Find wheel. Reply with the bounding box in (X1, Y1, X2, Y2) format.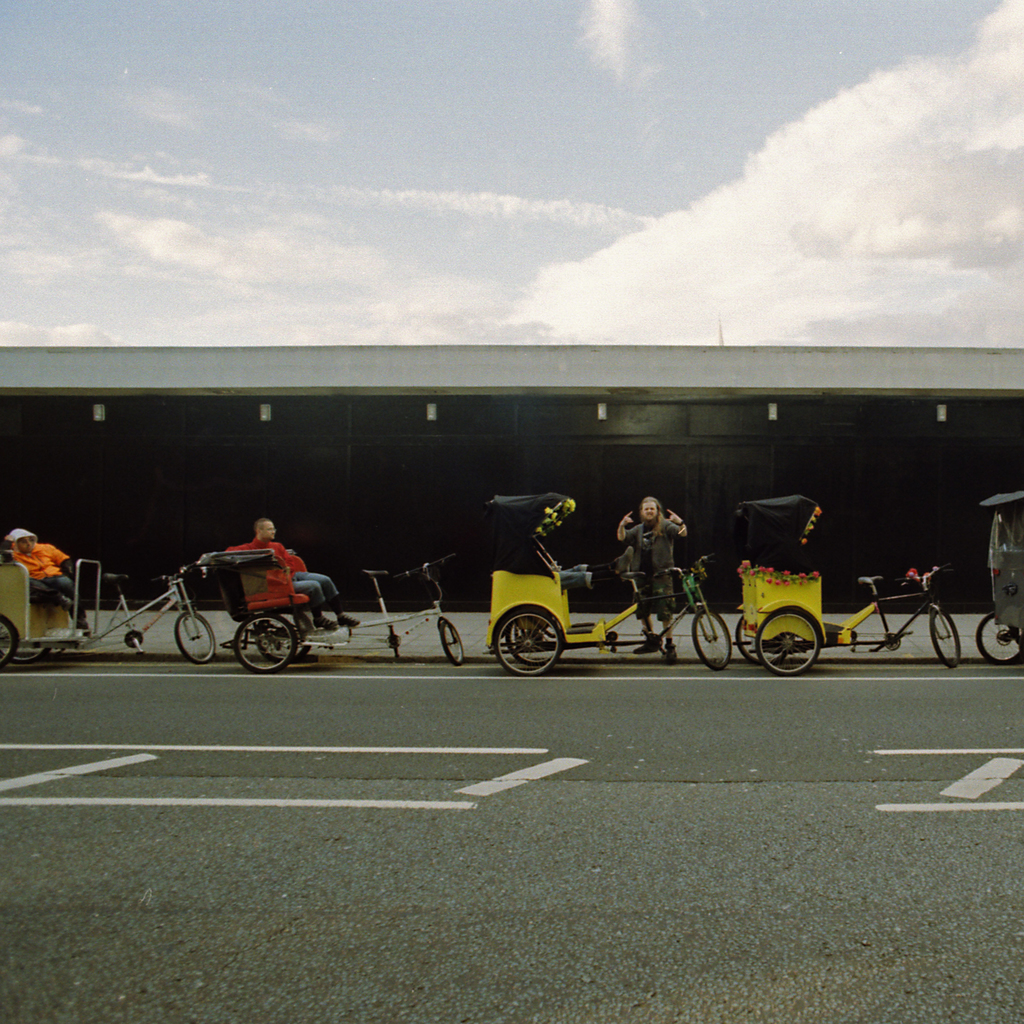
(927, 609, 961, 667).
